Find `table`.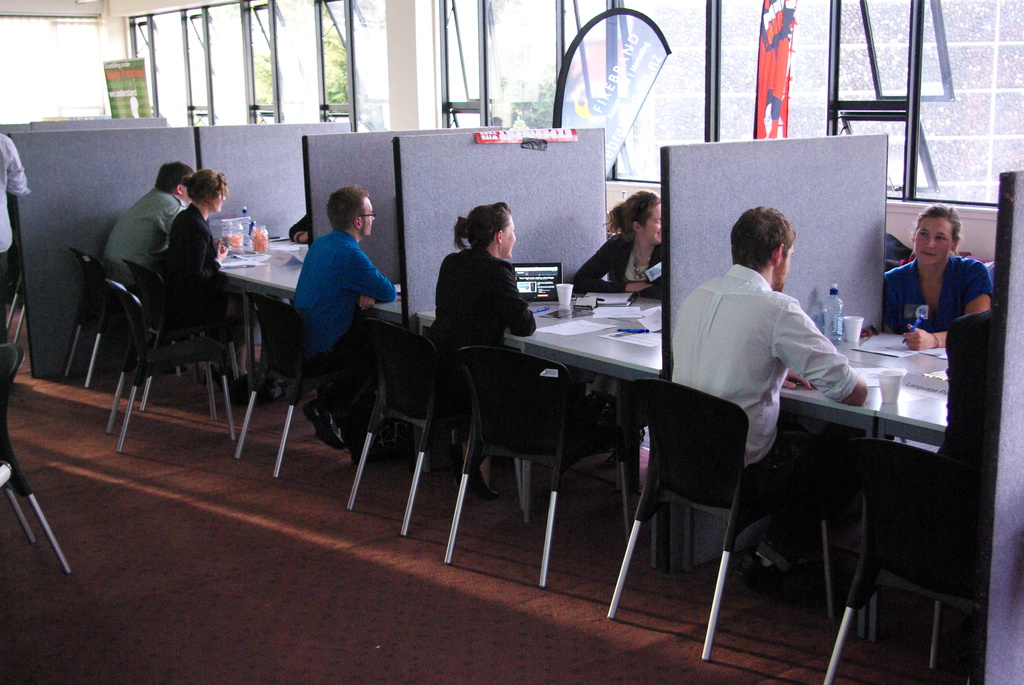
Rect(225, 239, 308, 383).
